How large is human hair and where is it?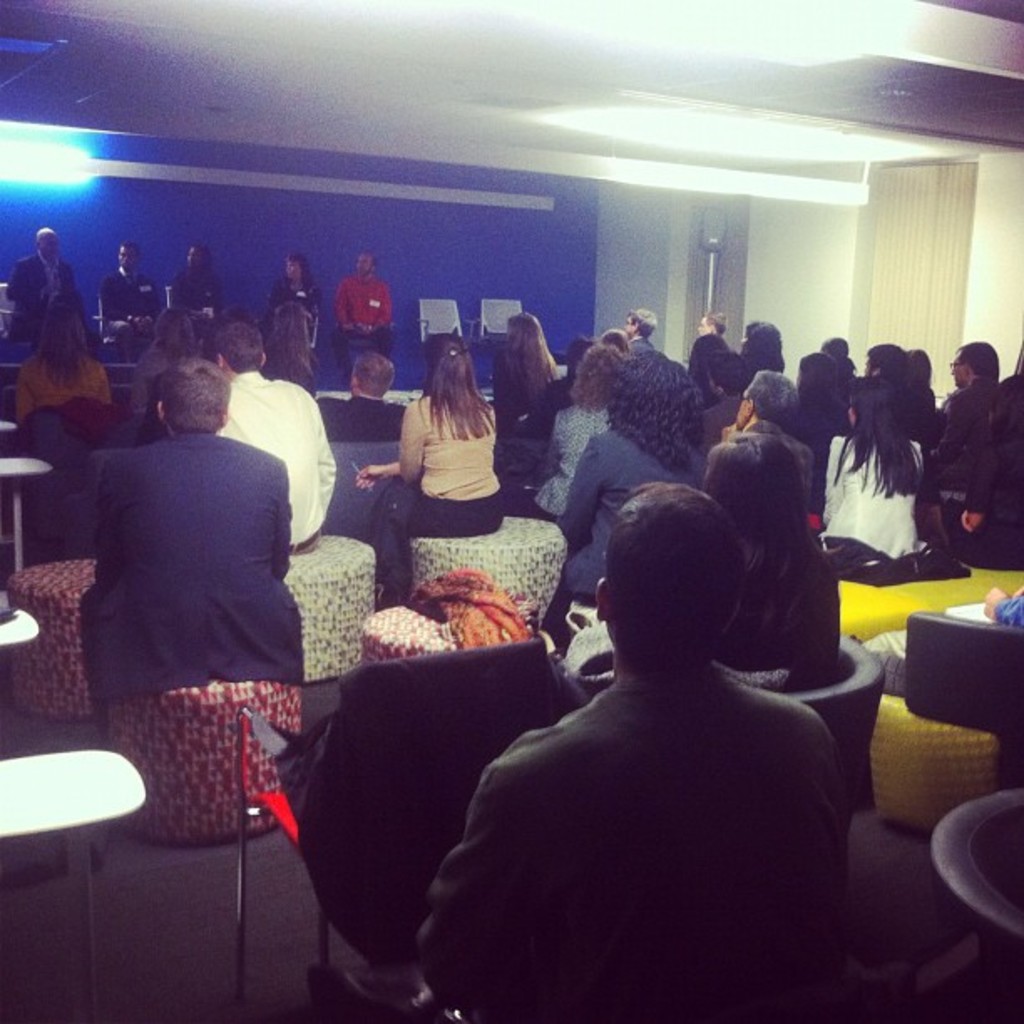
Bounding box: region(604, 474, 750, 658).
